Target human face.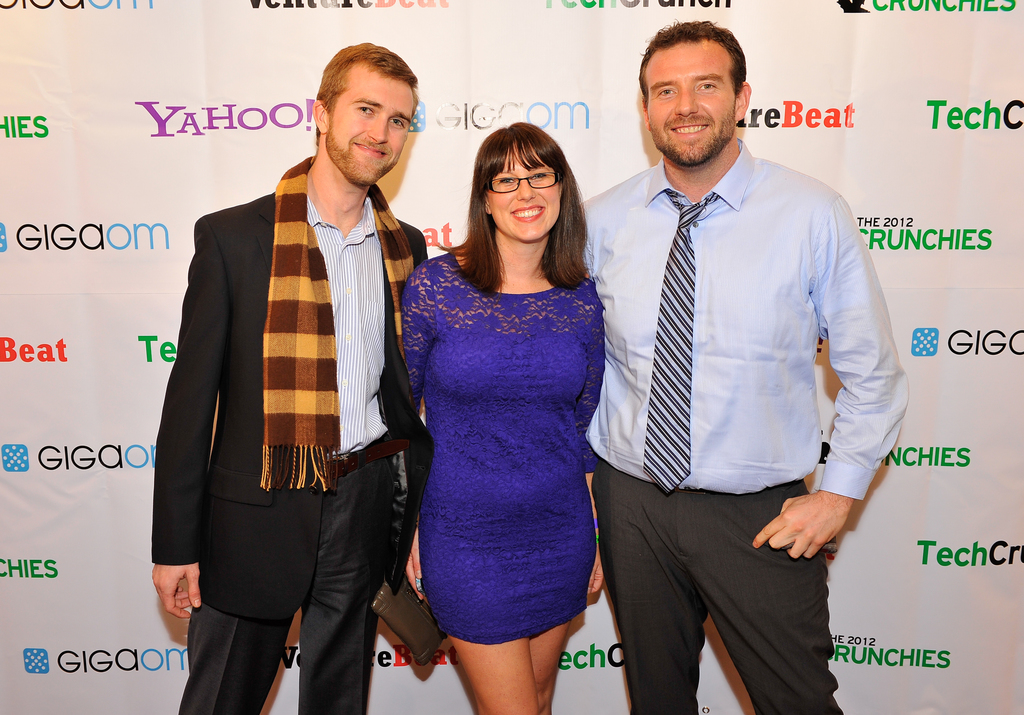
Target region: bbox=(326, 74, 413, 197).
